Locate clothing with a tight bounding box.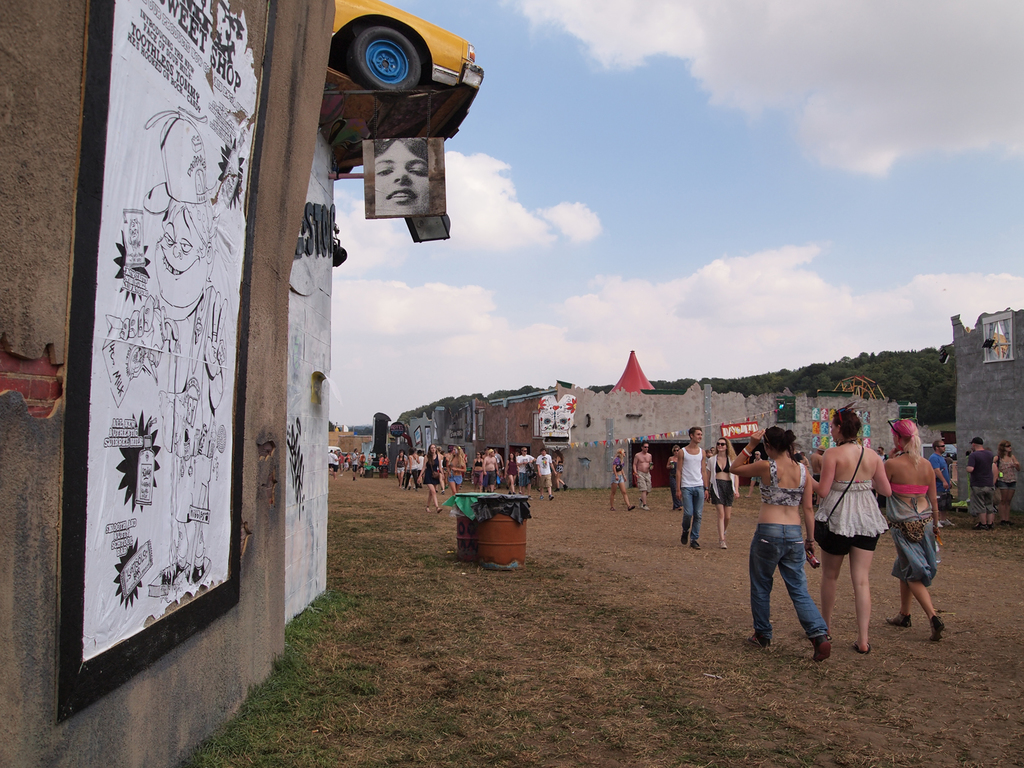
{"left": 151, "top": 293, "right": 216, "bottom": 524}.
